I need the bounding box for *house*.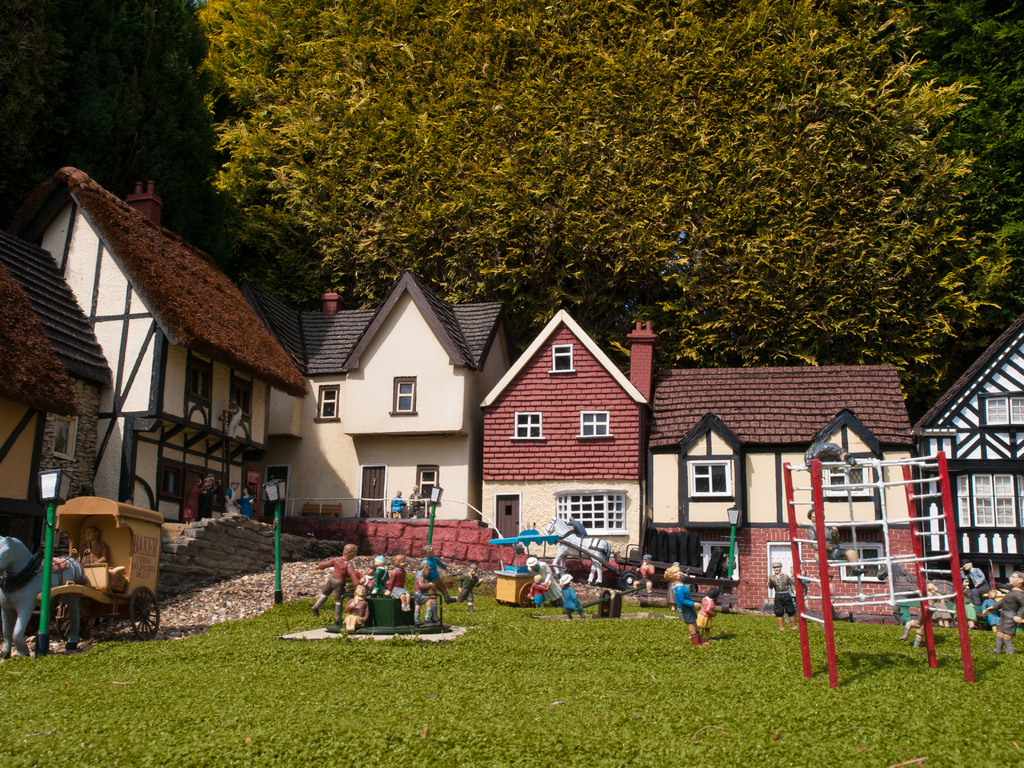
Here it is: <region>911, 306, 1023, 593</region>.
